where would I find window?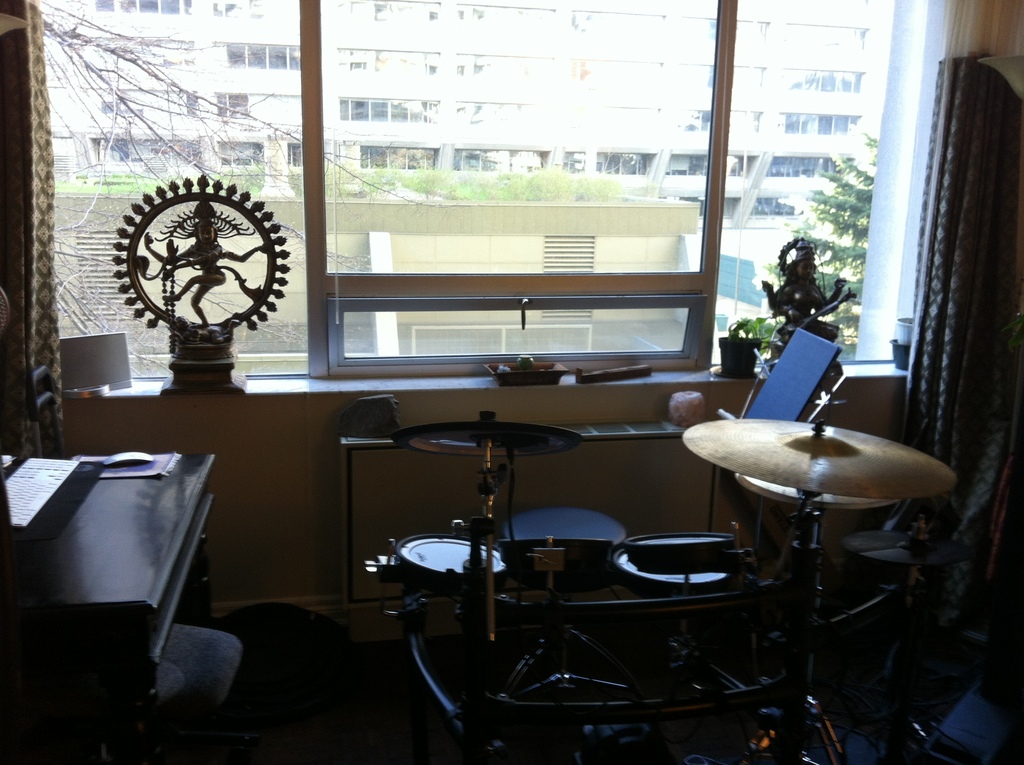
At Rect(212, 0, 298, 19).
